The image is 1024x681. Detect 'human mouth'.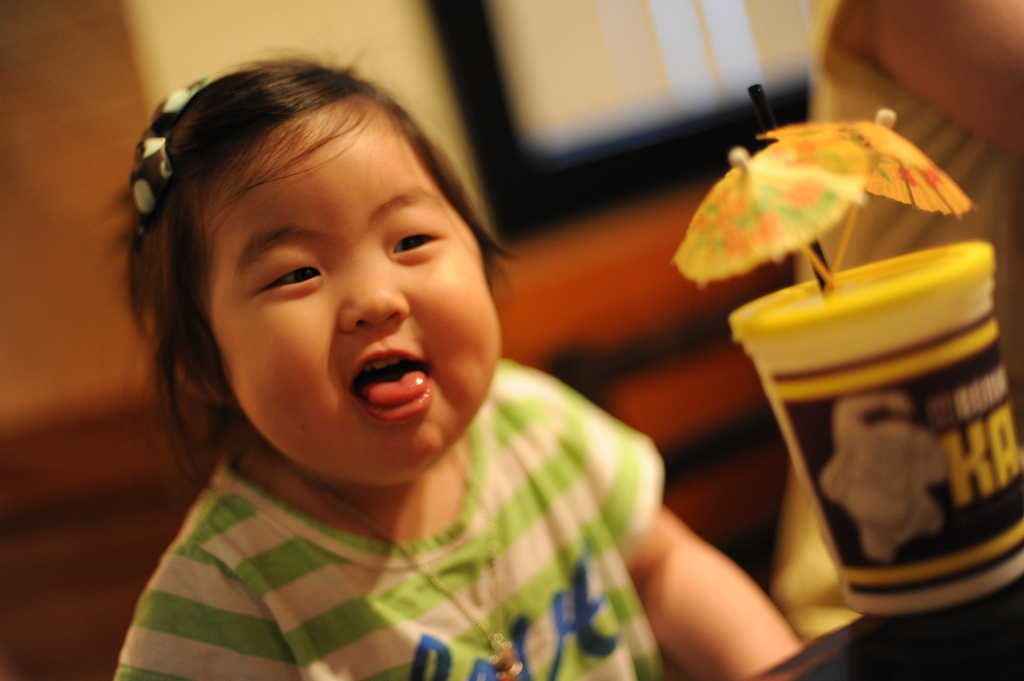
Detection: 351/340/440/424.
